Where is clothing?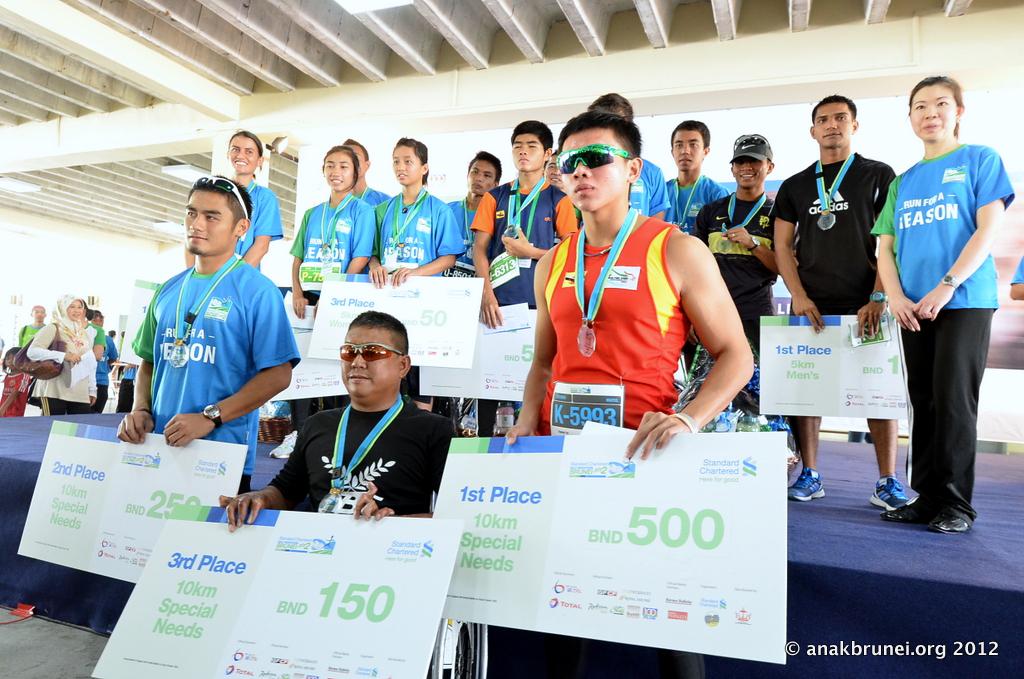
[left=370, top=191, right=462, bottom=274].
